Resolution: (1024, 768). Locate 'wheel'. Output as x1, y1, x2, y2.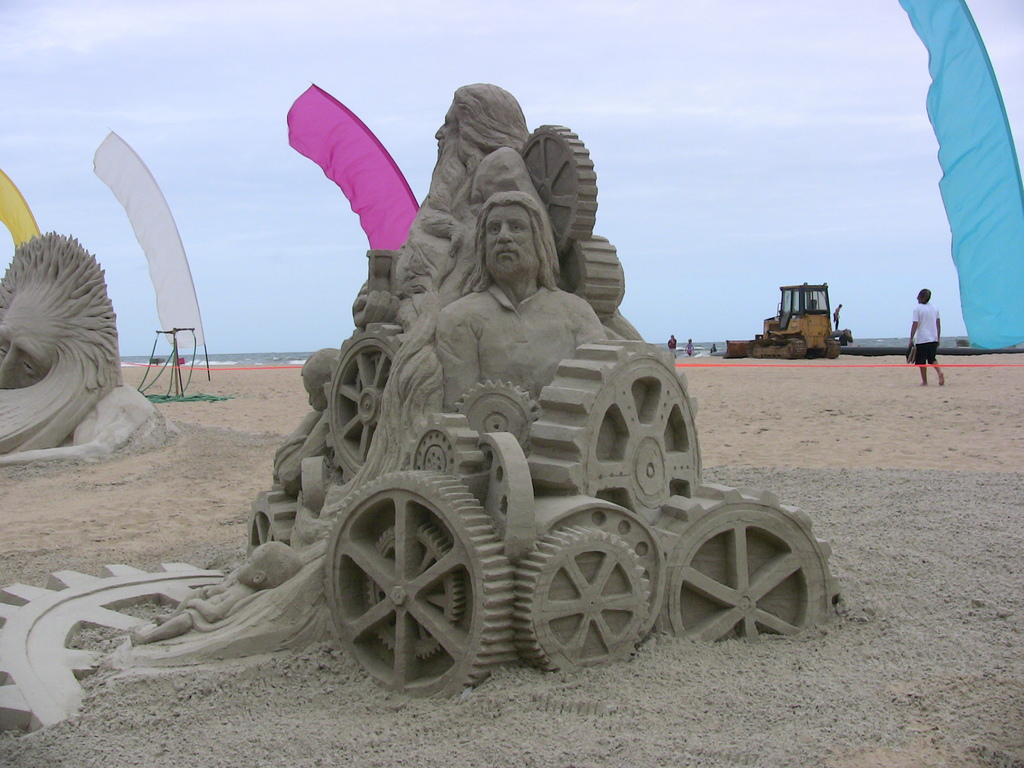
652, 484, 842, 643.
